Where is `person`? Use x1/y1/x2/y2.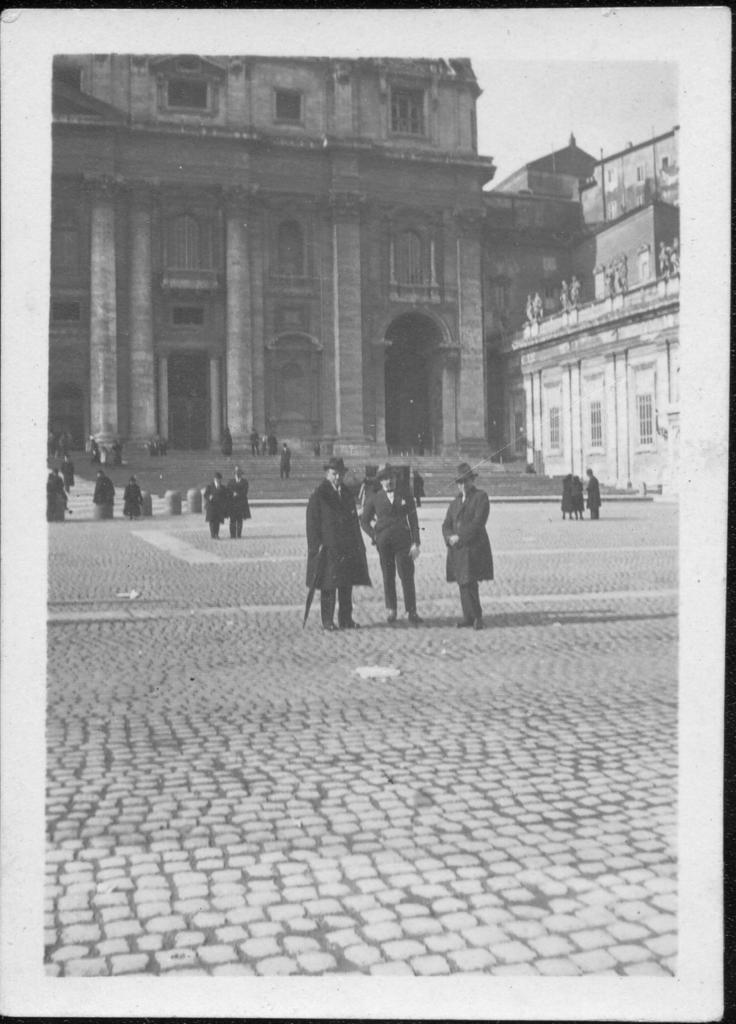
446/449/505/623.
